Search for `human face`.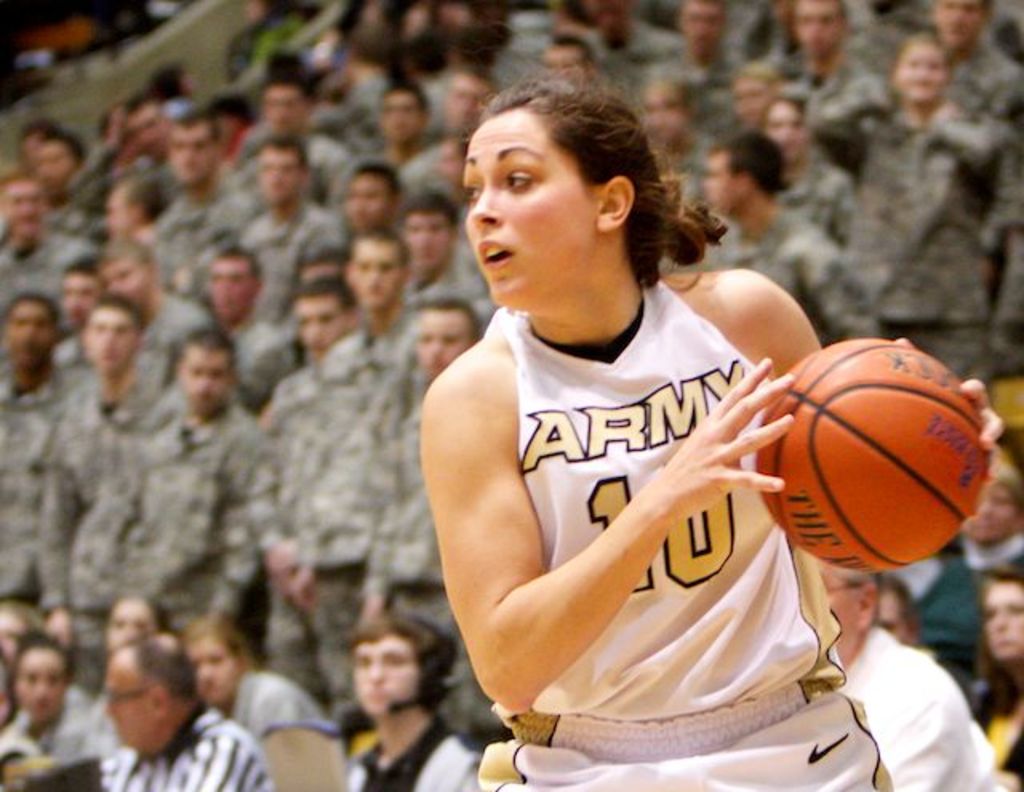
Found at bbox=(413, 307, 470, 370).
